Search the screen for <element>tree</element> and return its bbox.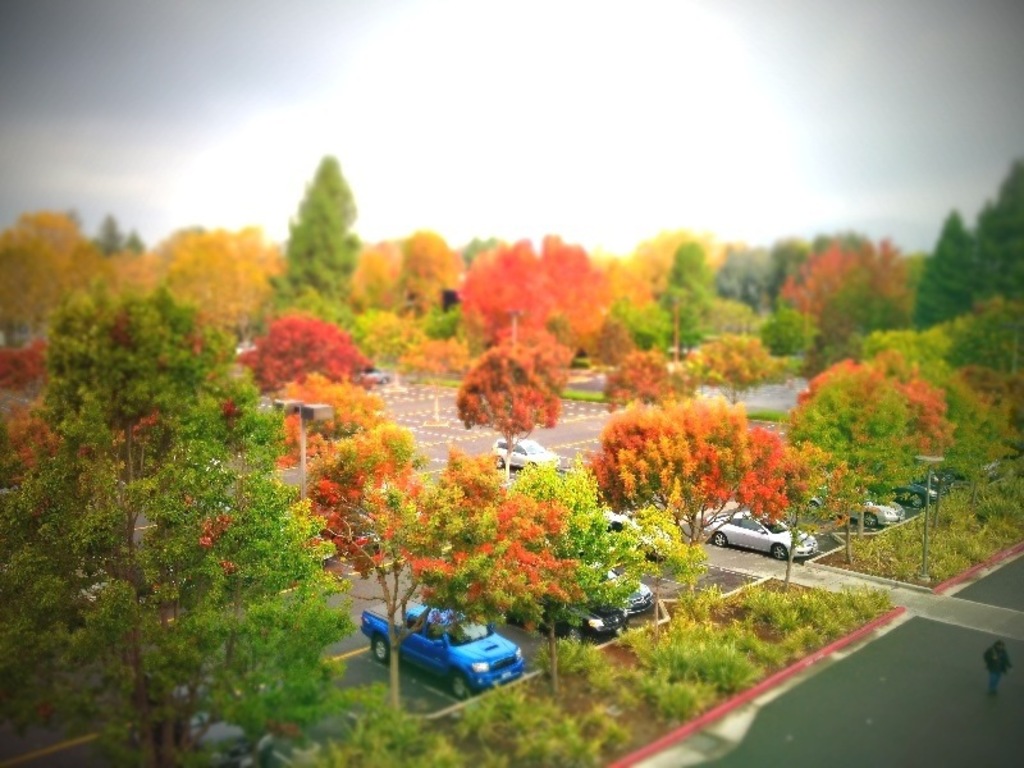
Found: box(613, 507, 710, 652).
